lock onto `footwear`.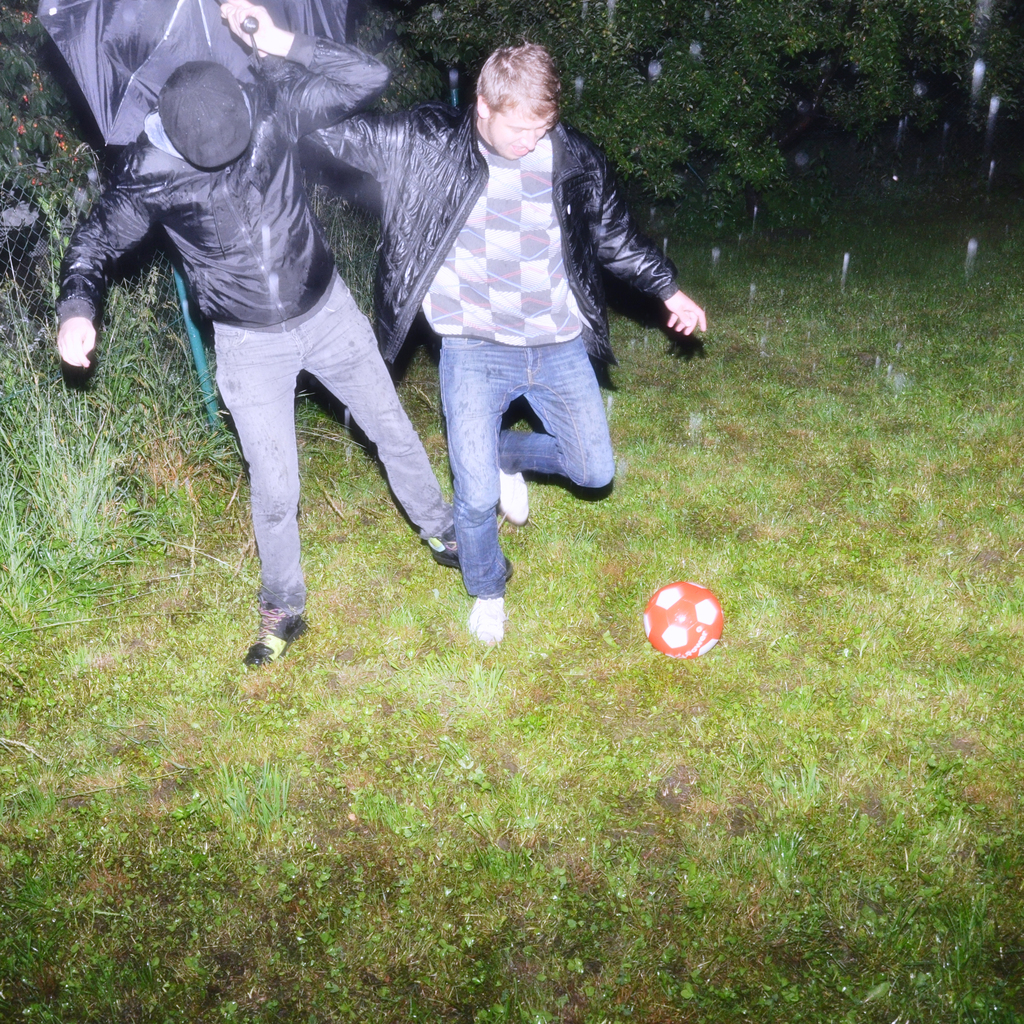
Locked: Rect(247, 609, 307, 669).
